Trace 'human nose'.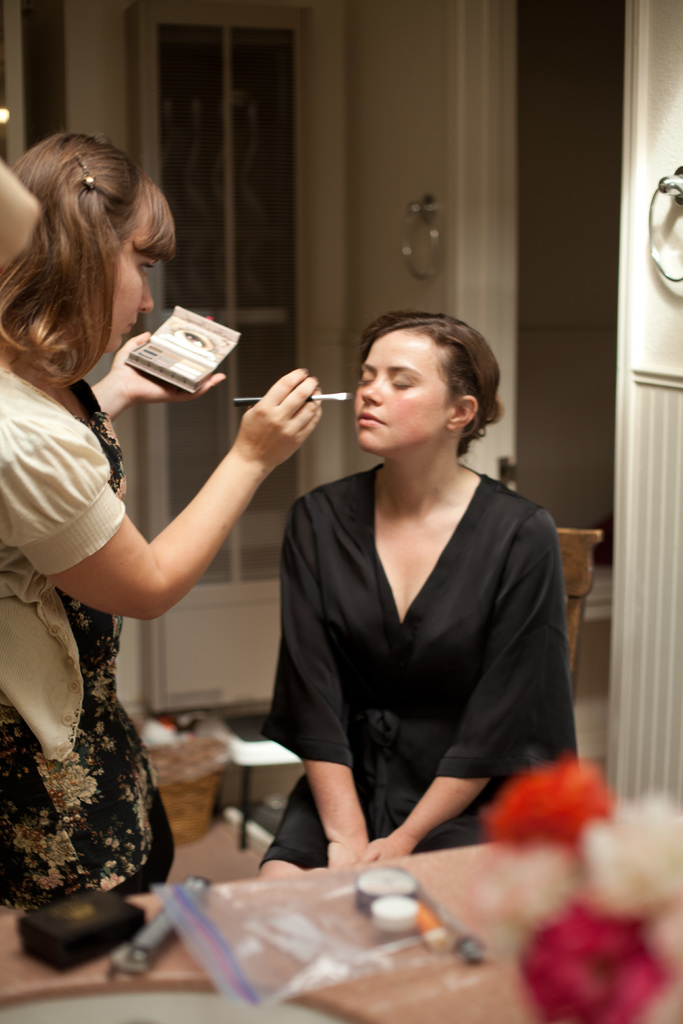
Traced to [left=361, top=373, right=384, bottom=406].
